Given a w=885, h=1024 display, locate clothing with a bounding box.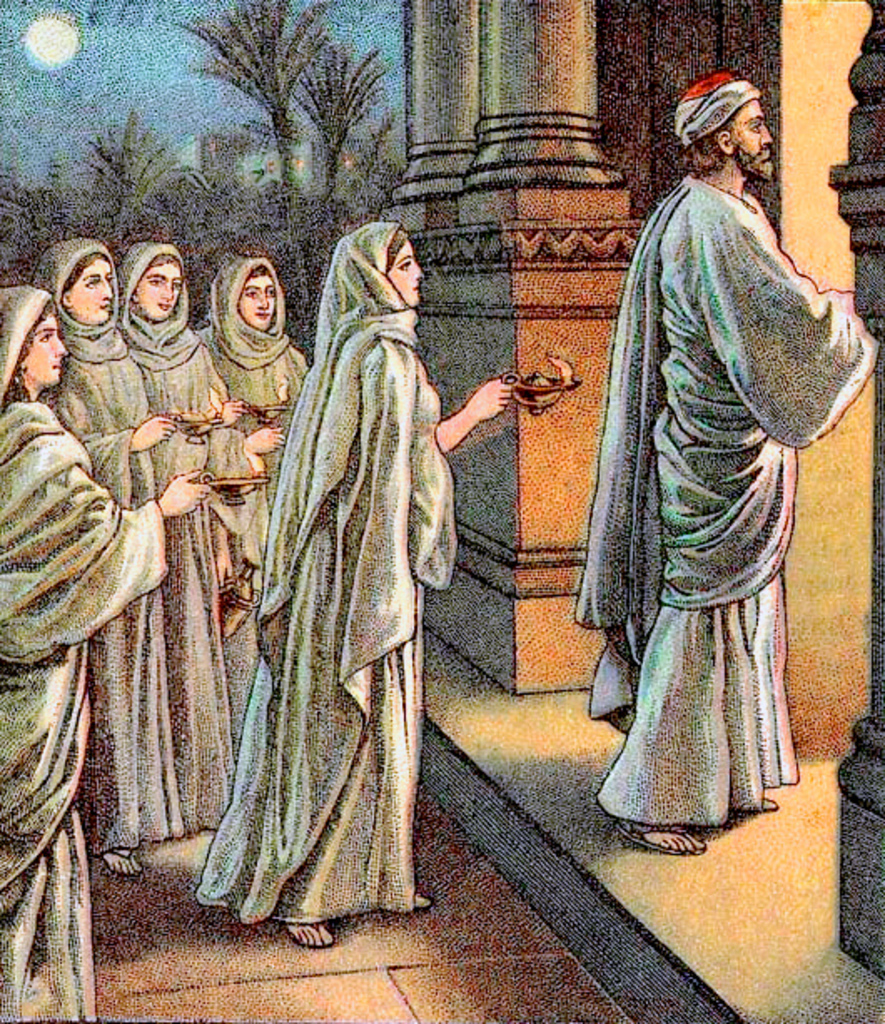
Located: x1=0, y1=286, x2=169, y2=1022.
